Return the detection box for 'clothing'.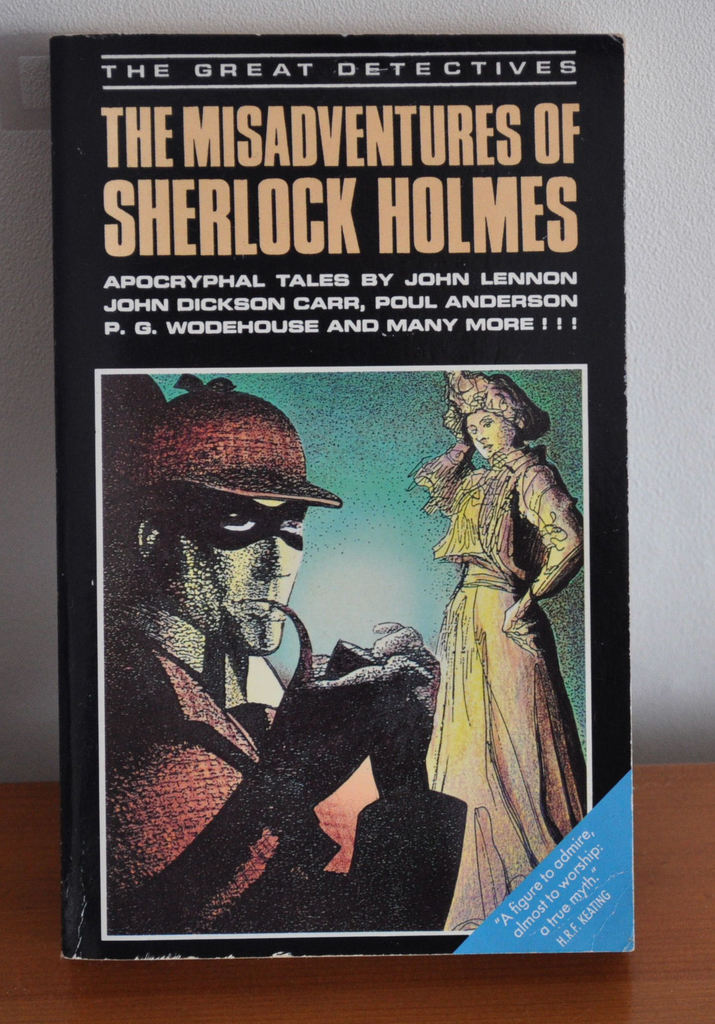
l=413, t=407, r=591, b=839.
